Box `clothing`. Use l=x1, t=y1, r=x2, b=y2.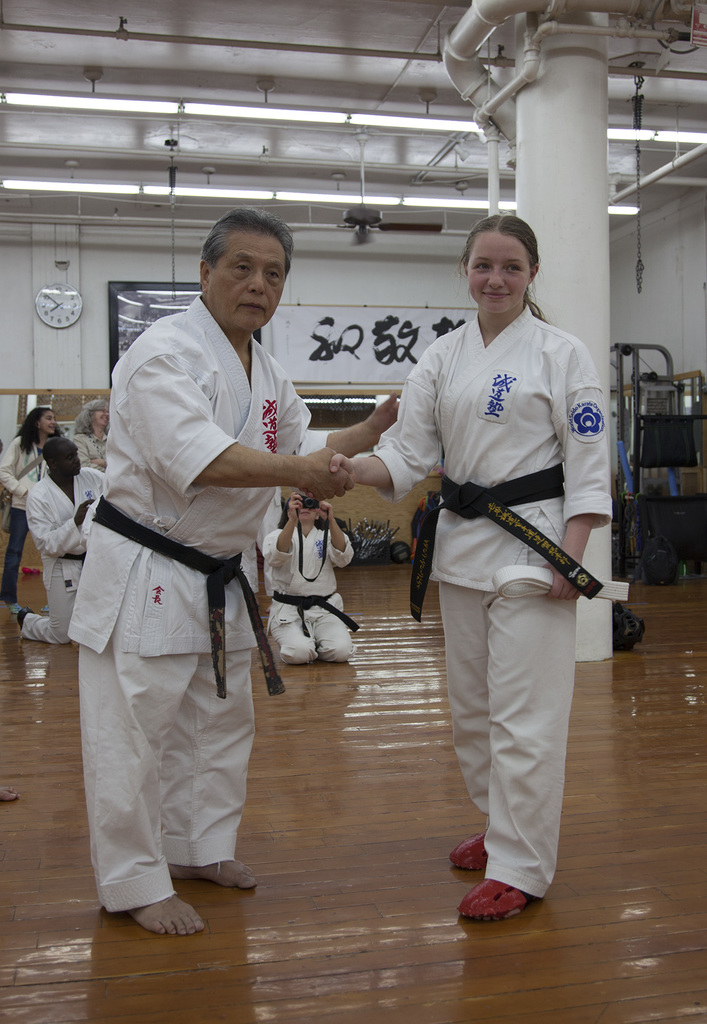
l=364, t=300, r=621, b=902.
